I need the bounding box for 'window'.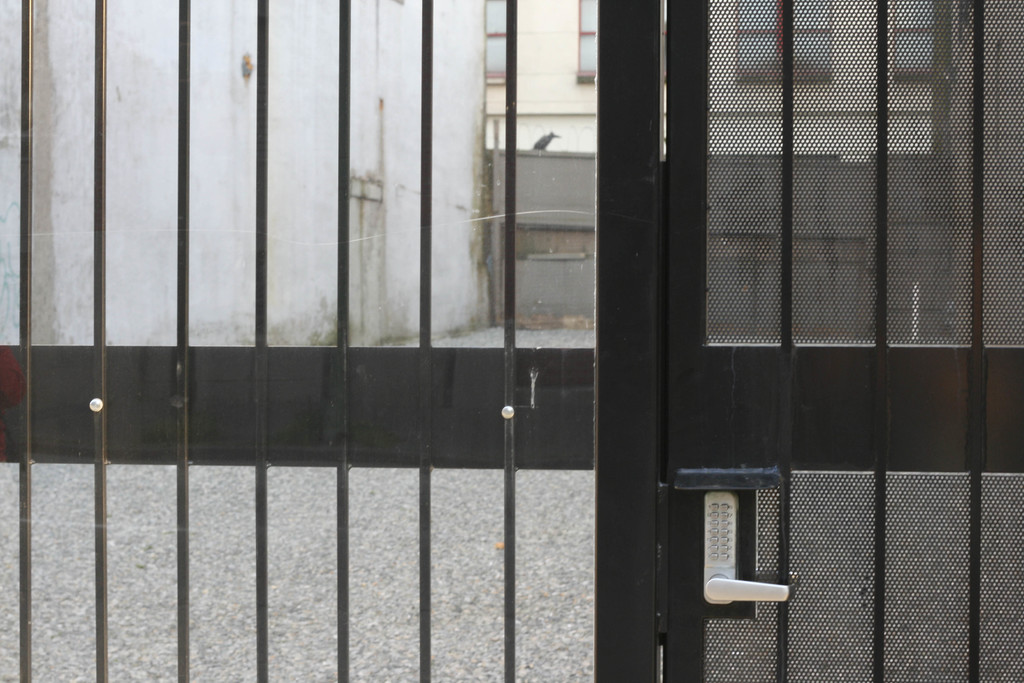
Here it is: [577, 0, 590, 82].
